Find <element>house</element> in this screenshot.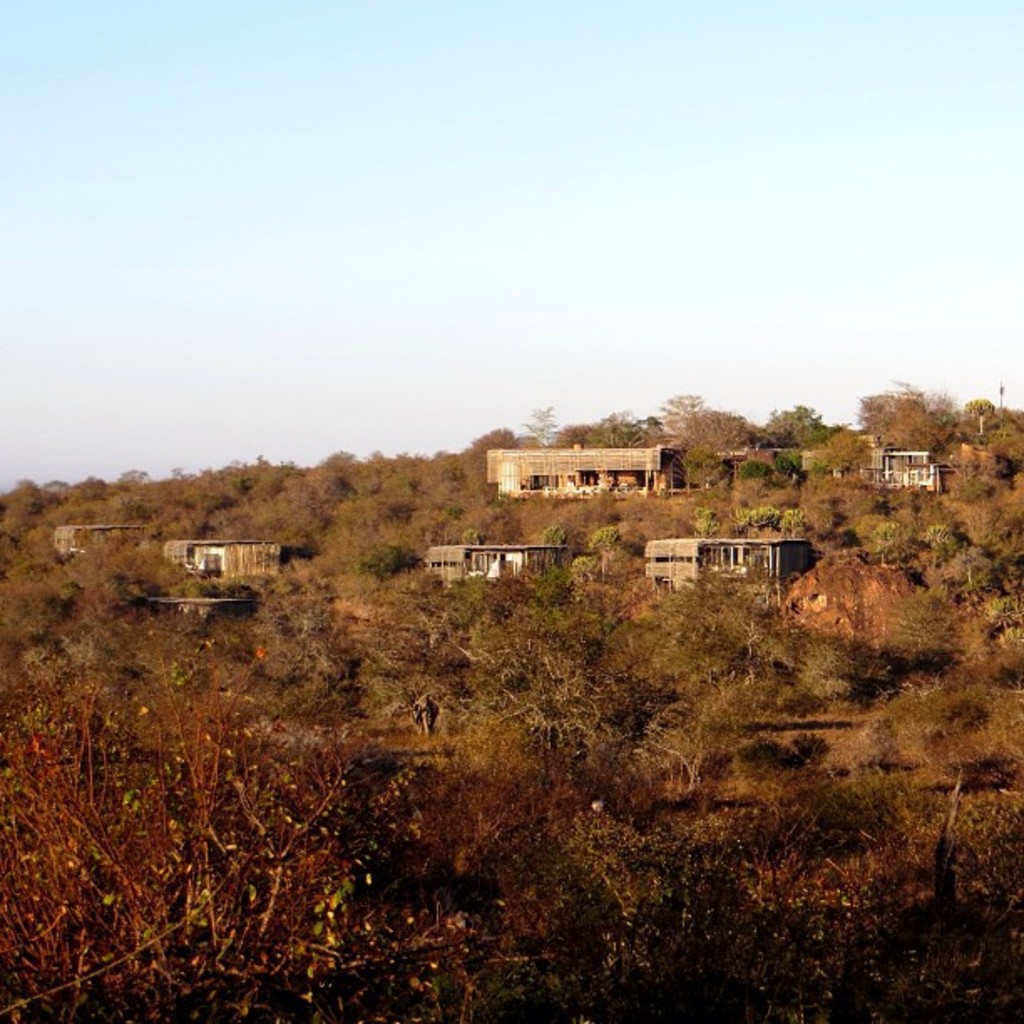
The bounding box for <element>house</element> is 641,540,813,617.
